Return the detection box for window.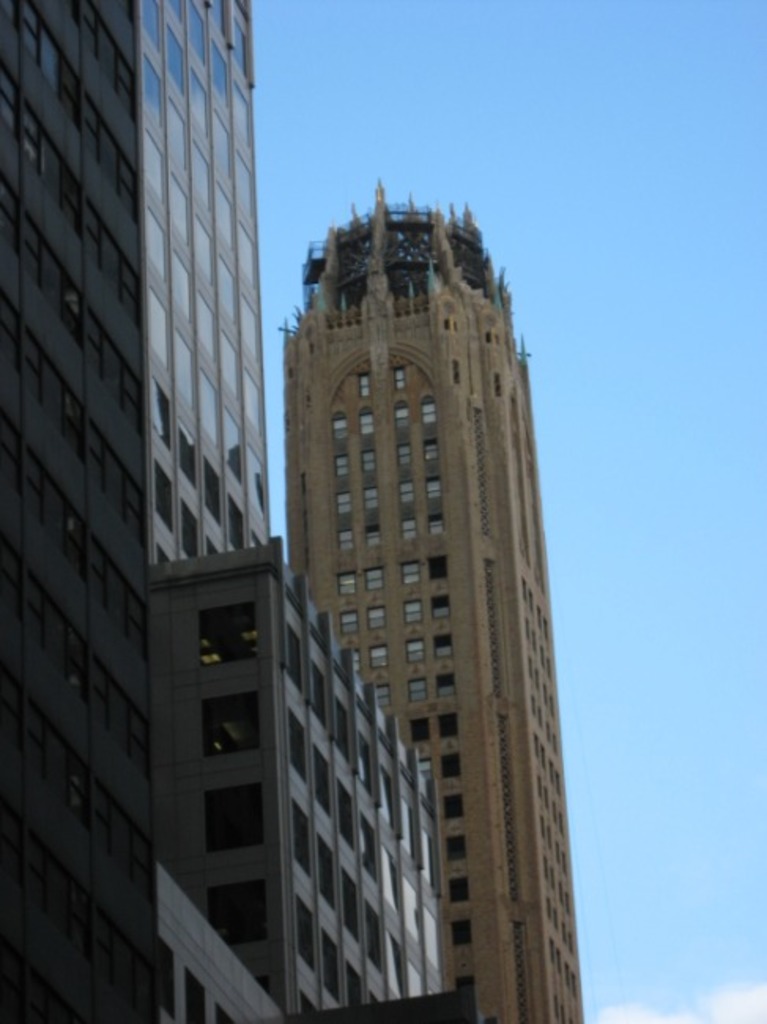
<box>337,490,351,512</box>.
